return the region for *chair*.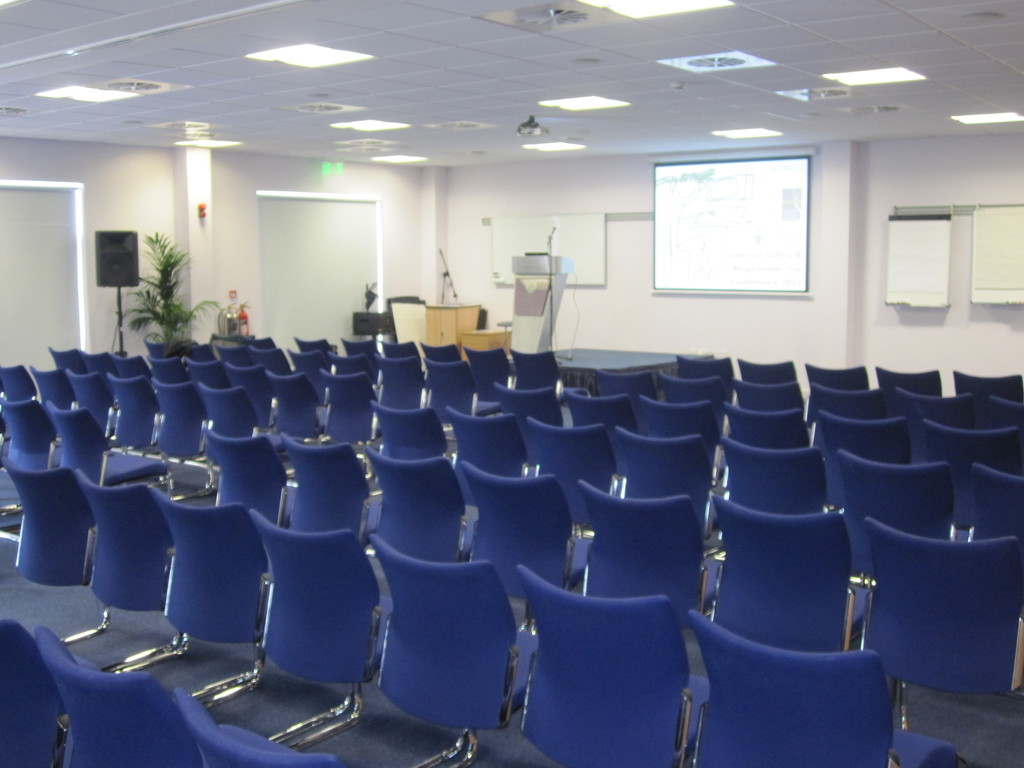
[76, 346, 111, 374].
